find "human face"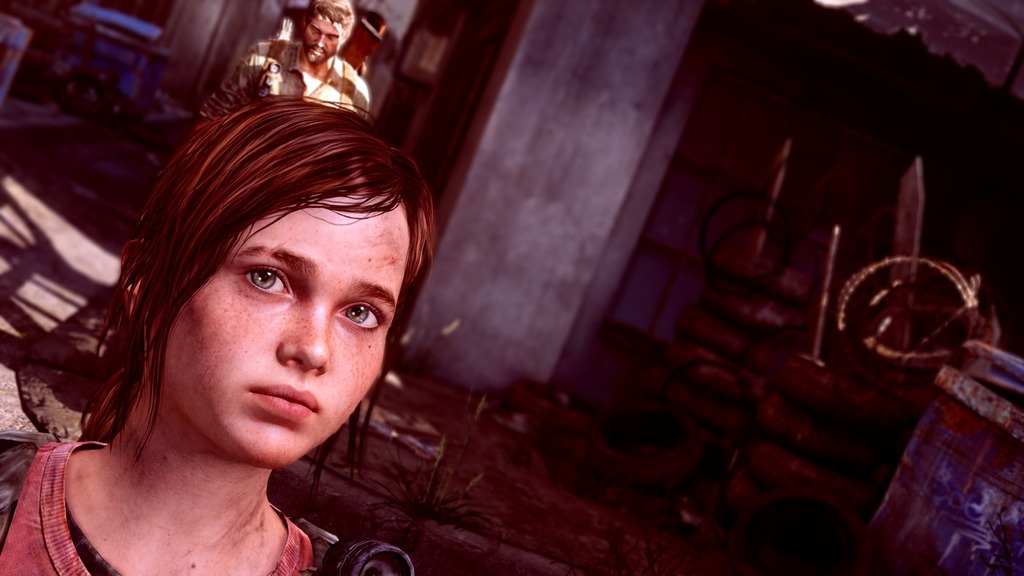
305, 12, 342, 63
